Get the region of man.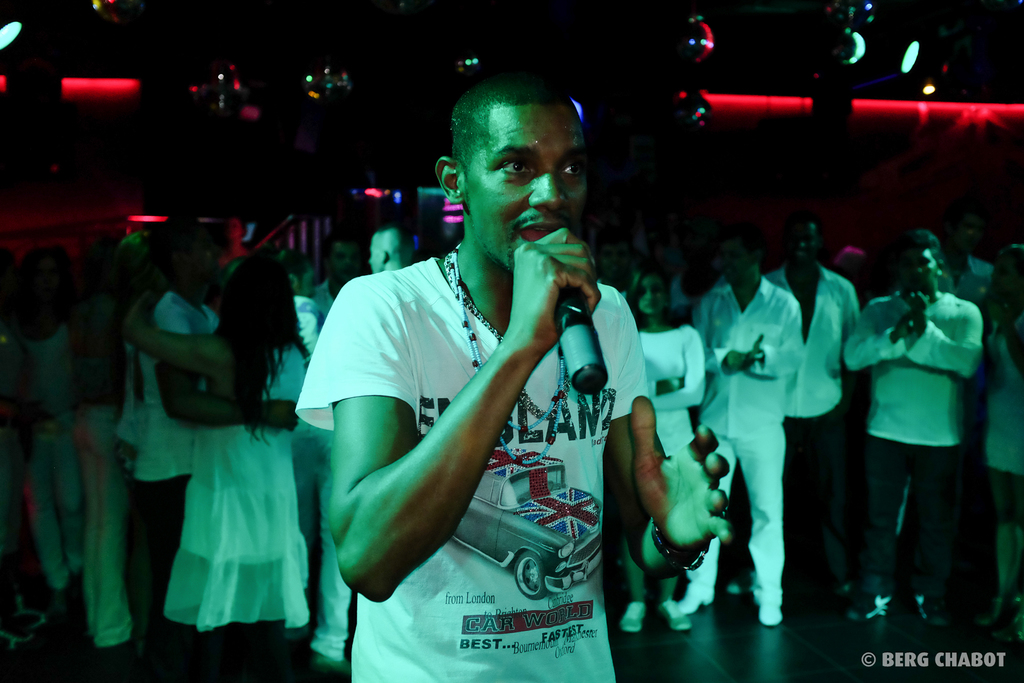
[x1=83, y1=270, x2=139, y2=652].
